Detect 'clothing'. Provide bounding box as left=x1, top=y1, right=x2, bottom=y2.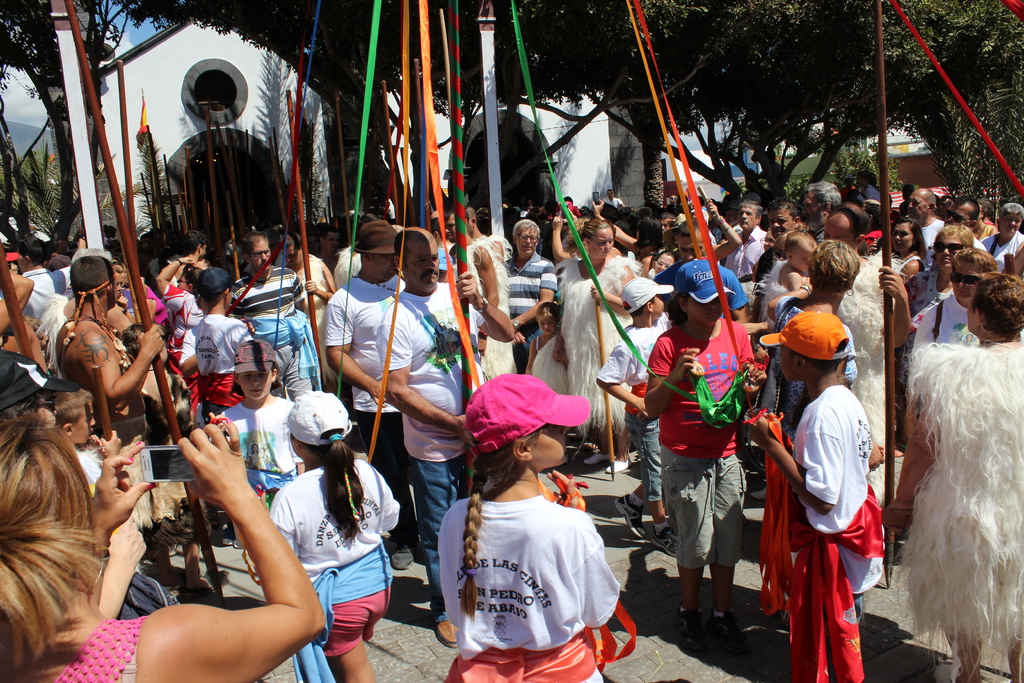
left=906, top=295, right=981, bottom=368.
